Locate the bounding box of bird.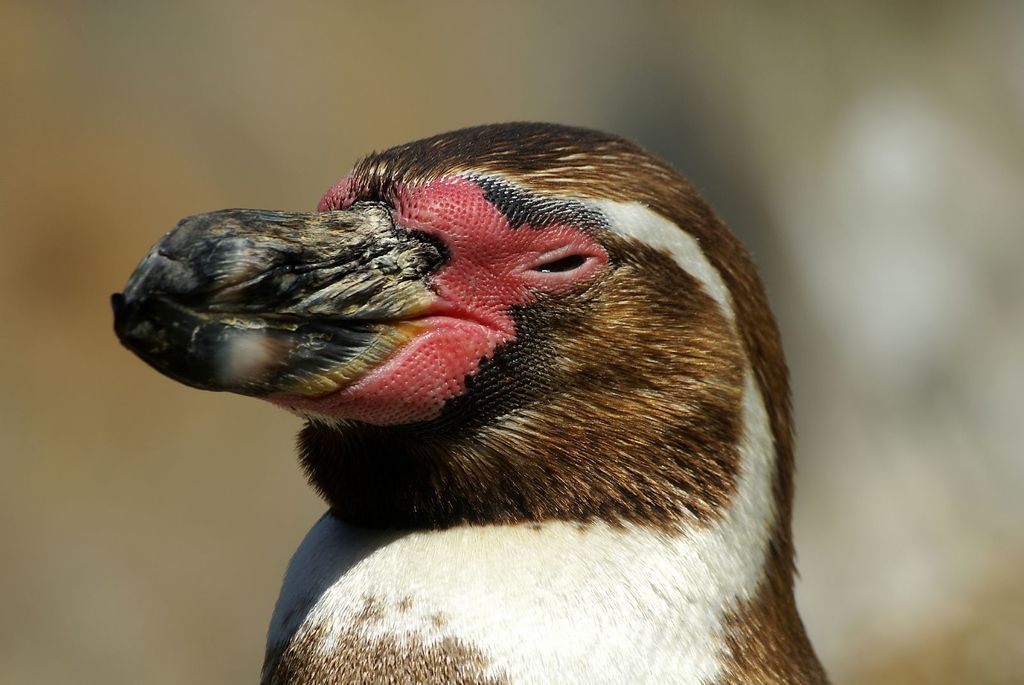
Bounding box: box=[109, 123, 833, 684].
